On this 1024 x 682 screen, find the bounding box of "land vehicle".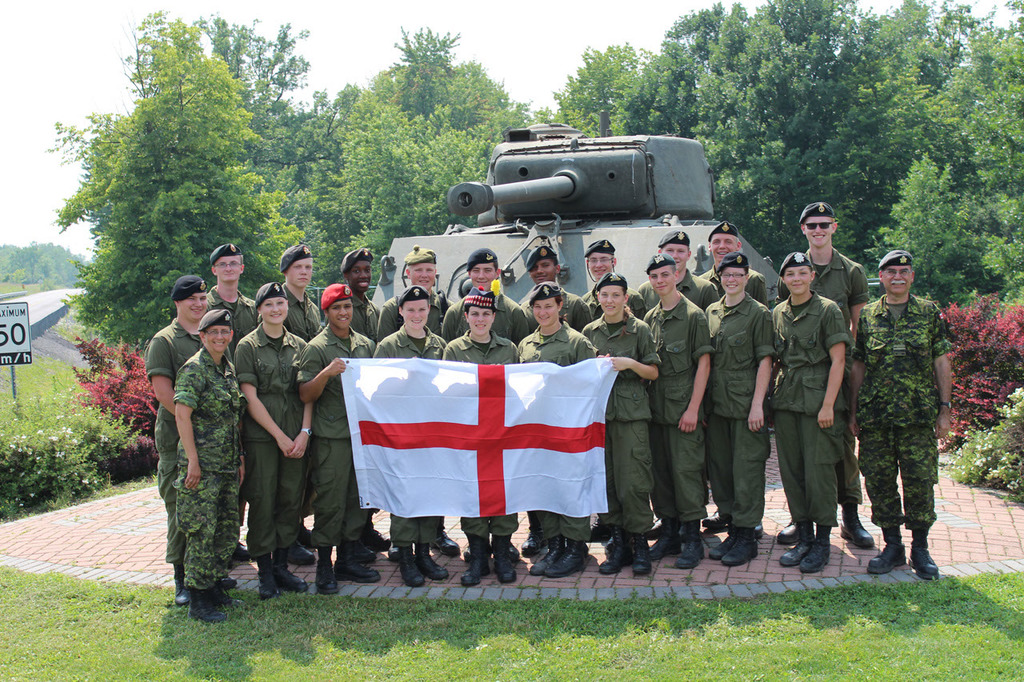
Bounding box: box(374, 127, 783, 309).
